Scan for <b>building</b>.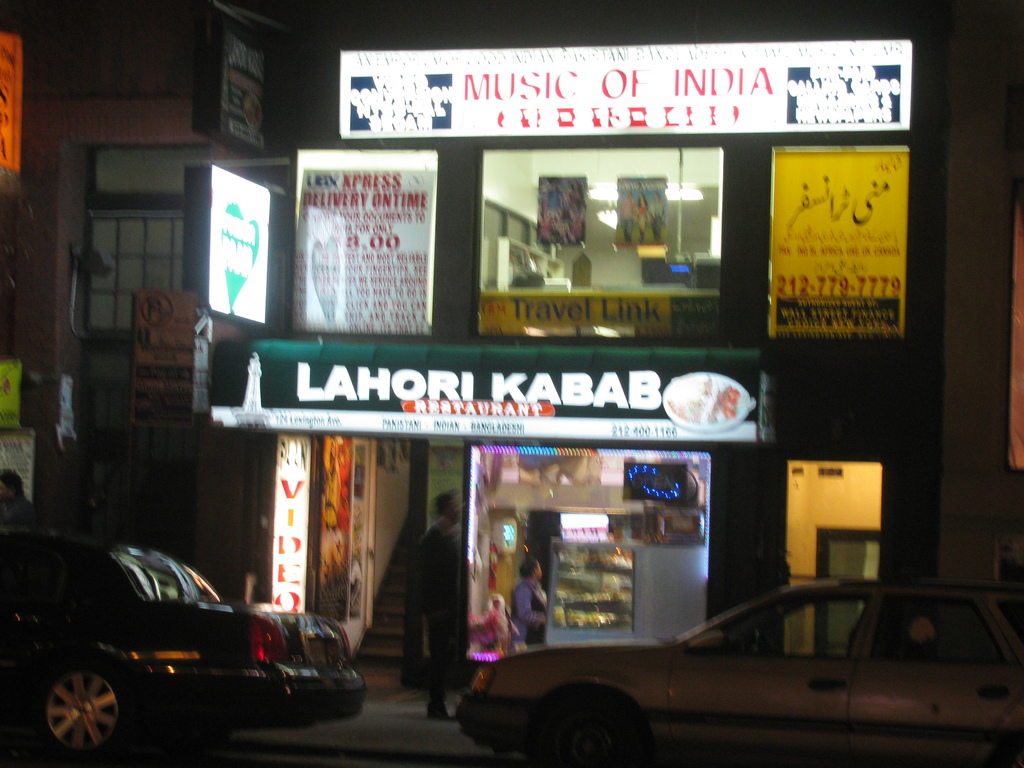
Scan result: {"left": 207, "top": 0, "right": 1023, "bottom": 660}.
